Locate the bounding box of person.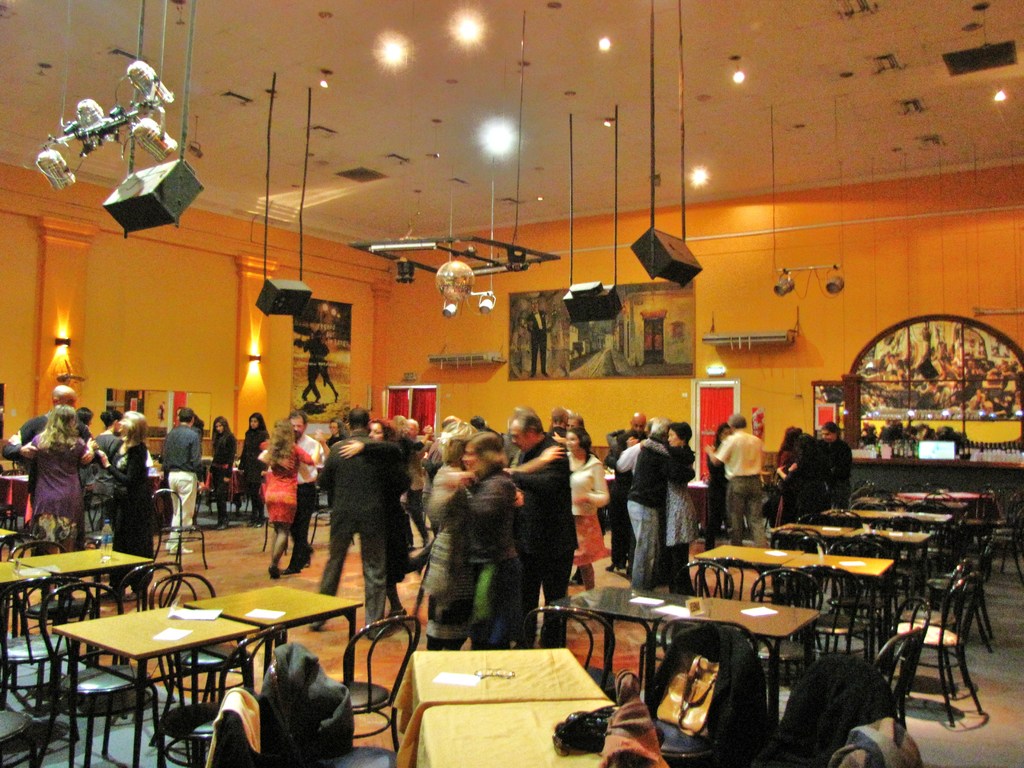
Bounding box: (778, 438, 841, 554).
